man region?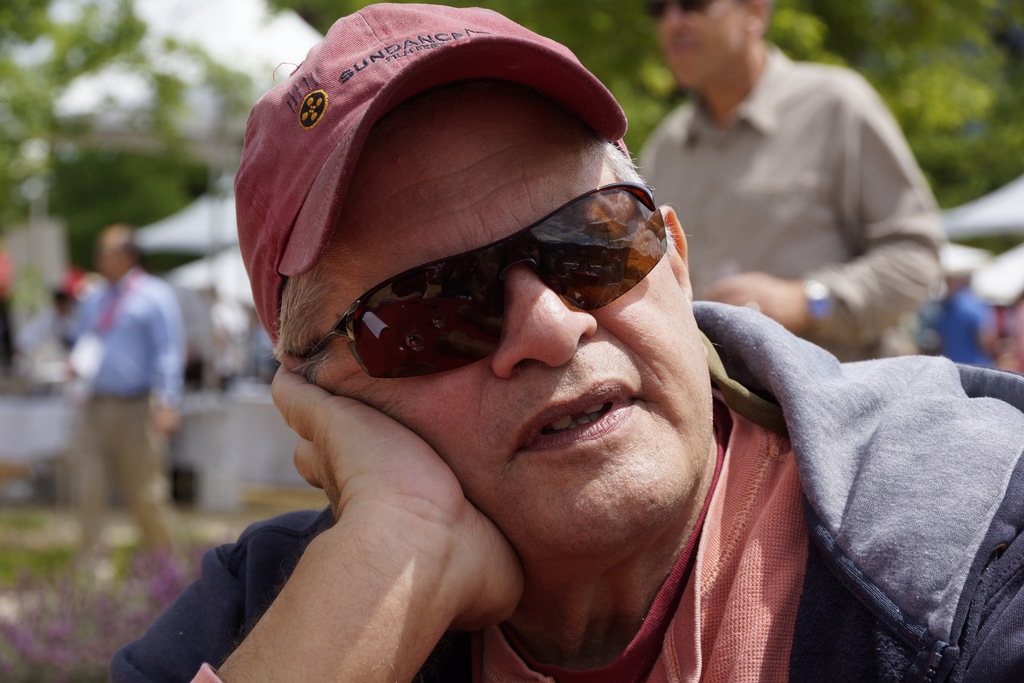
<box>653,12,973,388</box>
